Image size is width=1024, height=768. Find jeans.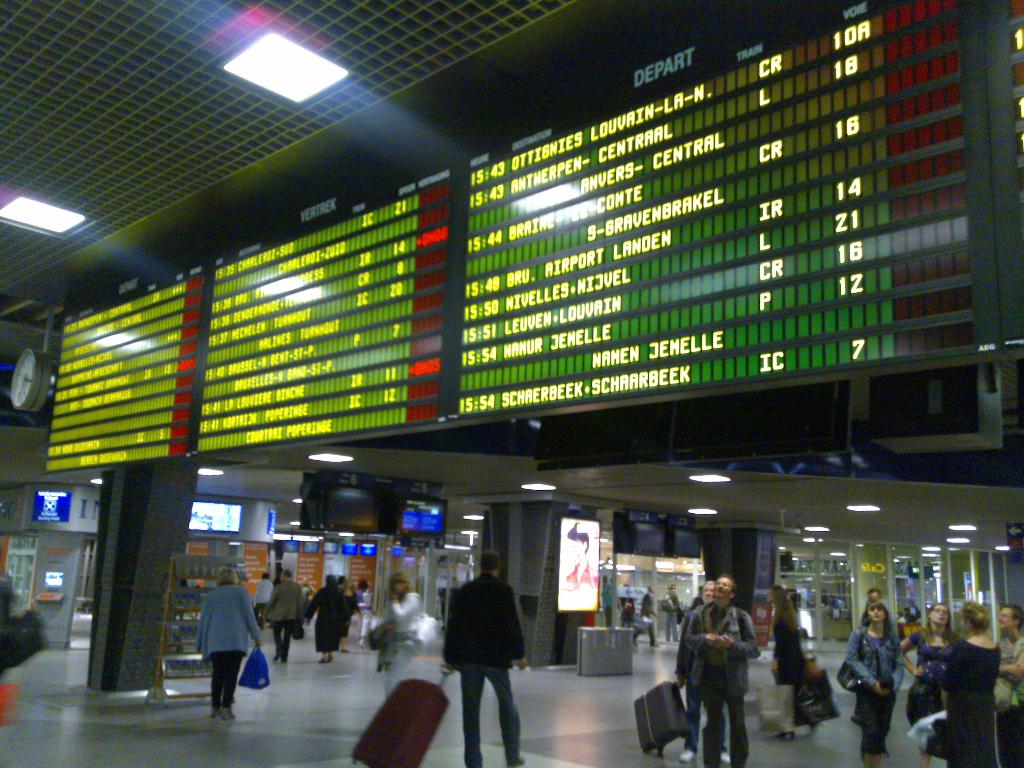
[684,676,707,751].
